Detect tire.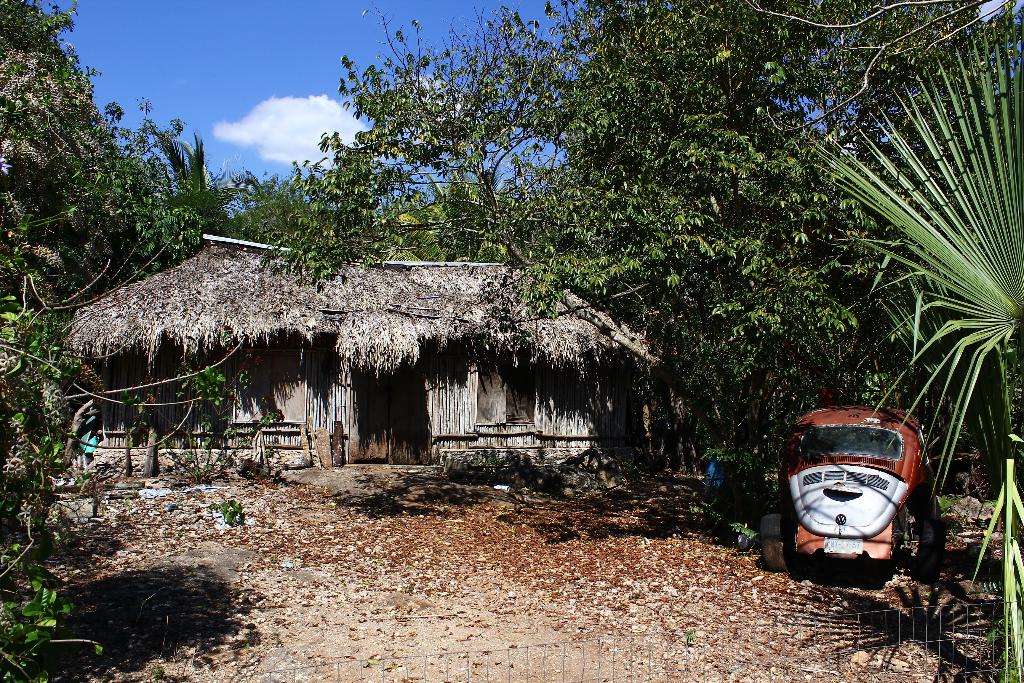
Detected at <region>758, 514, 788, 571</region>.
